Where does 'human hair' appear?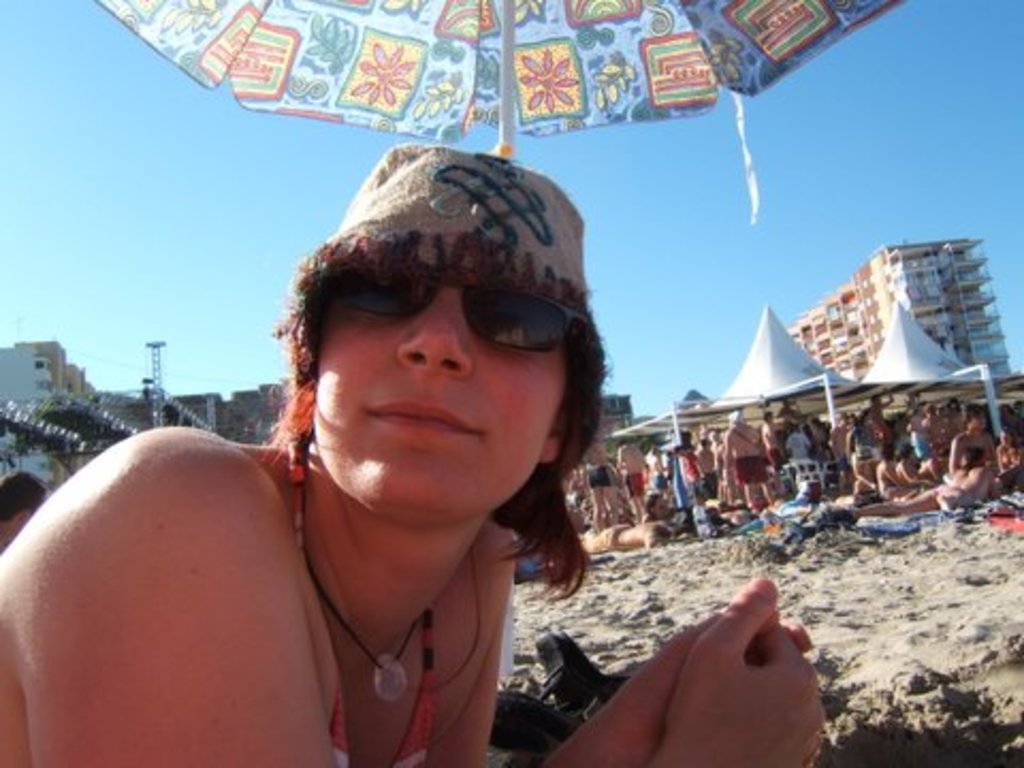
Appears at x1=966, y1=401, x2=988, y2=427.
